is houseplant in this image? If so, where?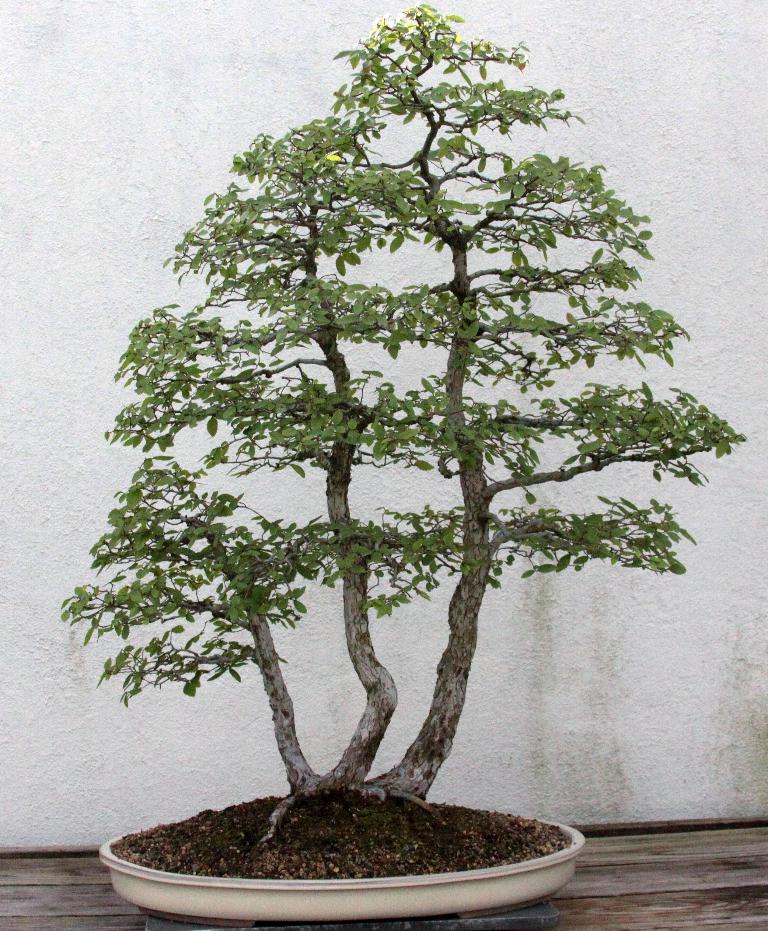
Yes, at (x1=62, y1=3, x2=739, y2=919).
